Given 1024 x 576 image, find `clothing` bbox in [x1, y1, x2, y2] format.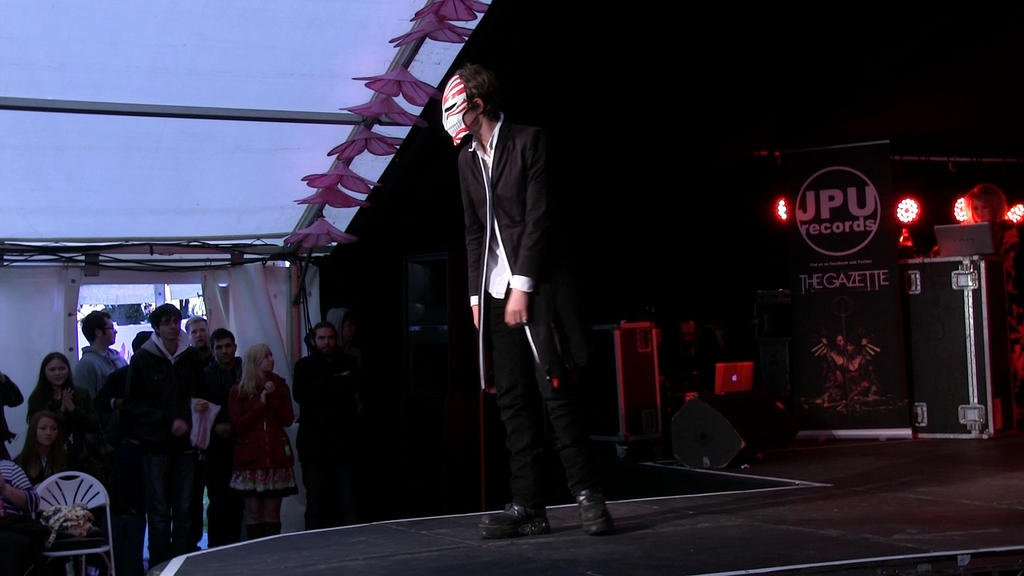
[194, 340, 221, 389].
